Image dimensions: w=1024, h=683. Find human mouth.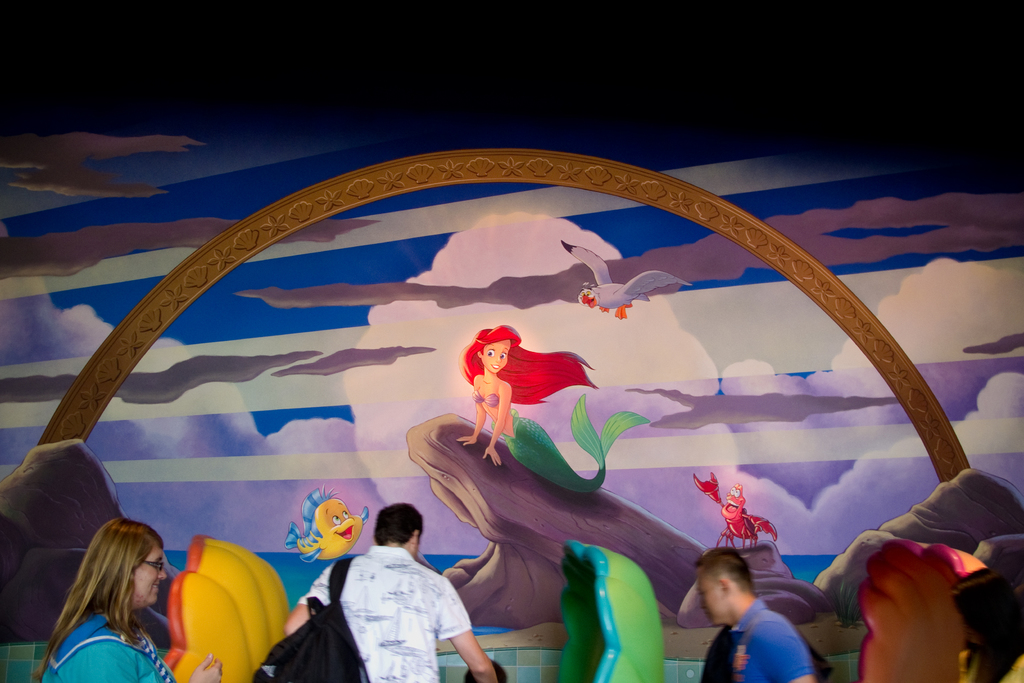
Rect(152, 583, 167, 595).
